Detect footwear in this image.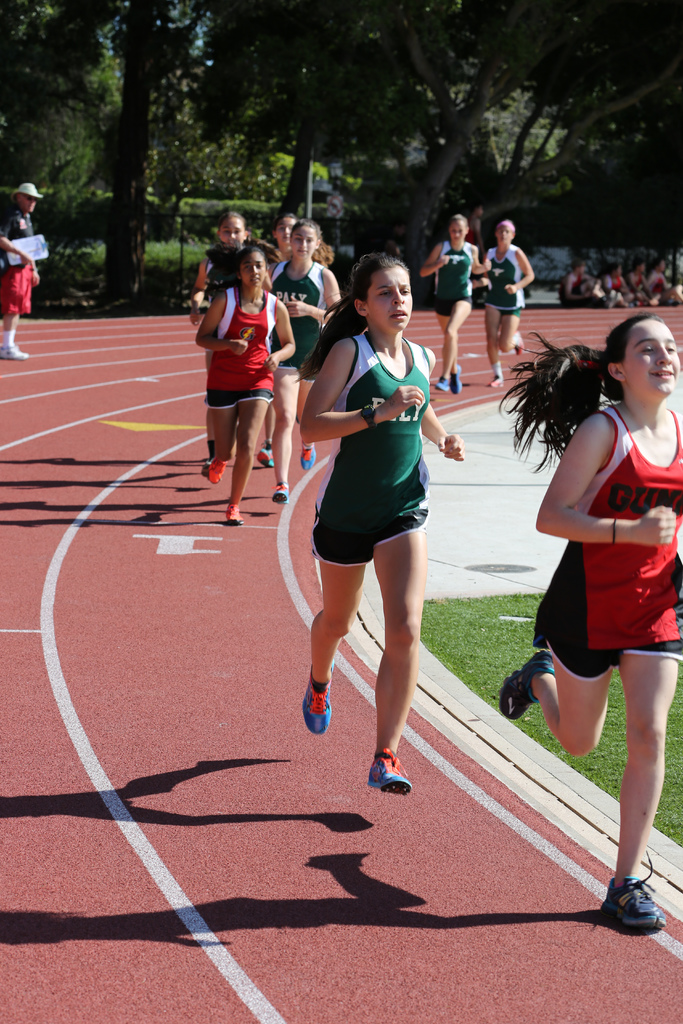
Detection: <region>229, 497, 243, 525</region>.
